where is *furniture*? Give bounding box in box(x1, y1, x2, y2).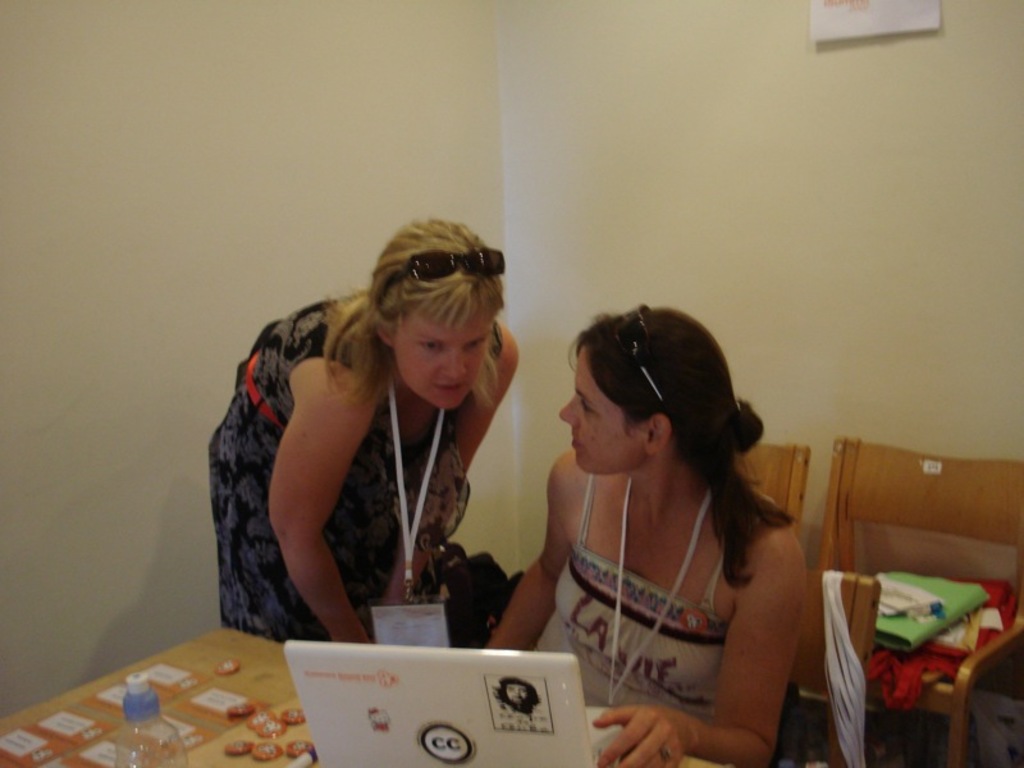
box(733, 443, 810, 527).
